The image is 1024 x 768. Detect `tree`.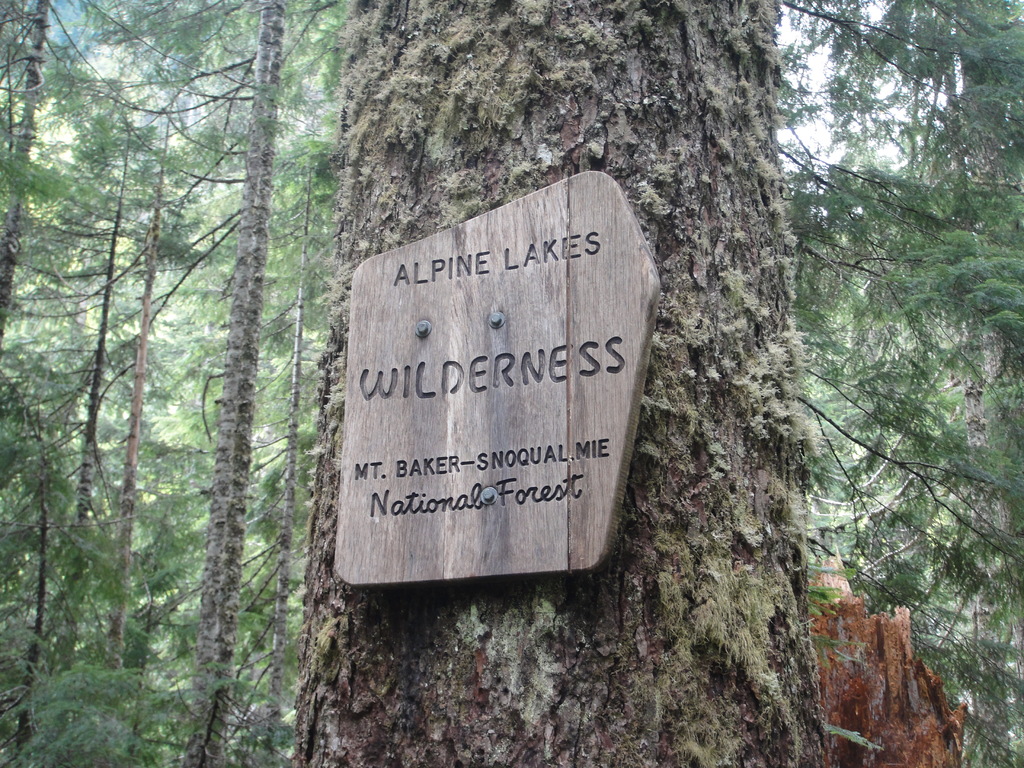
Detection: select_region(292, 0, 823, 765).
